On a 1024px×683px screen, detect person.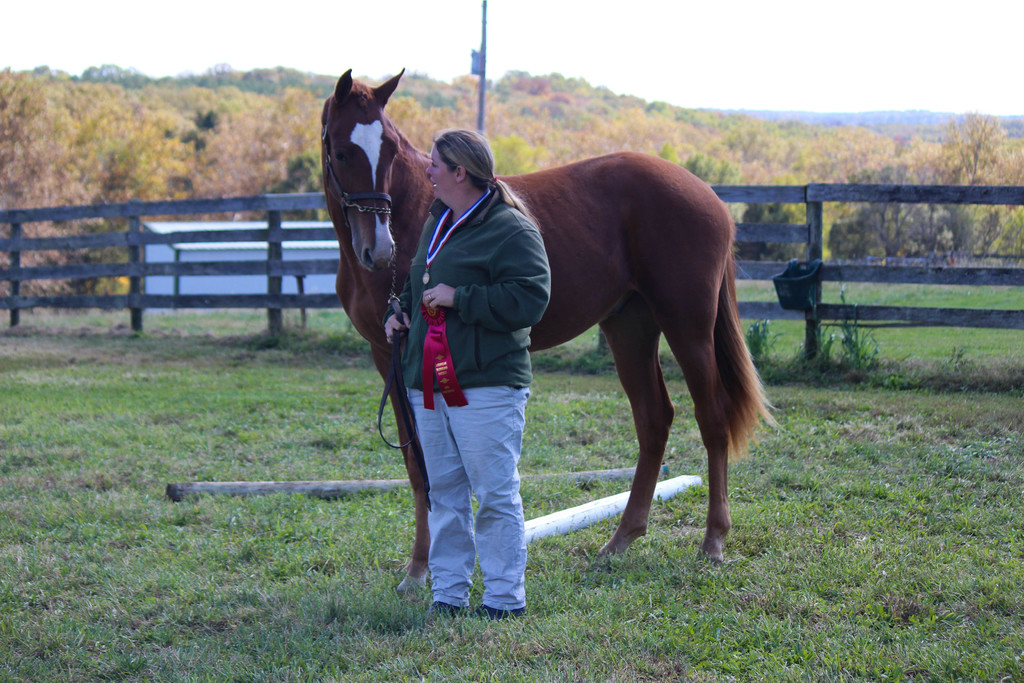
<box>381,129,556,622</box>.
